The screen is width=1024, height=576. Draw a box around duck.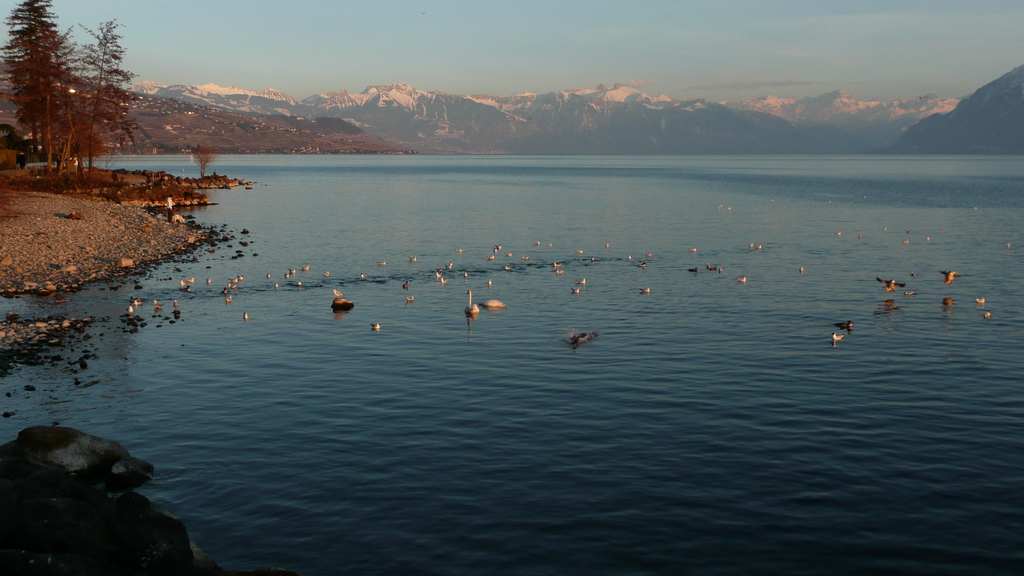
<region>557, 267, 564, 272</region>.
